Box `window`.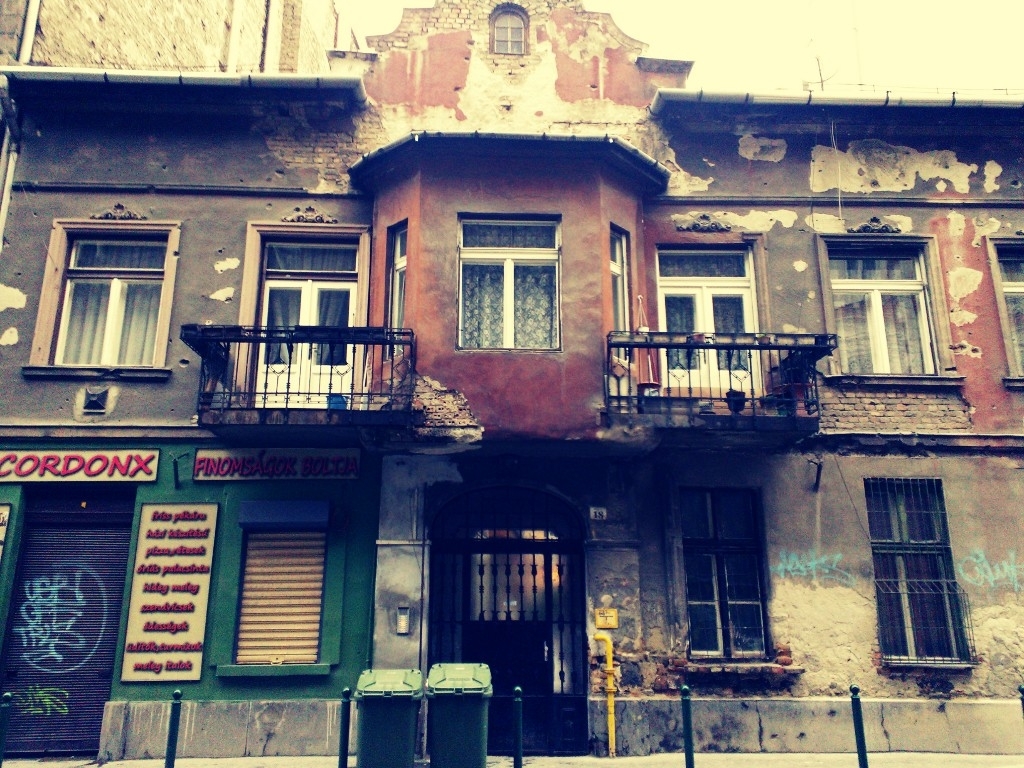
460, 206, 562, 349.
